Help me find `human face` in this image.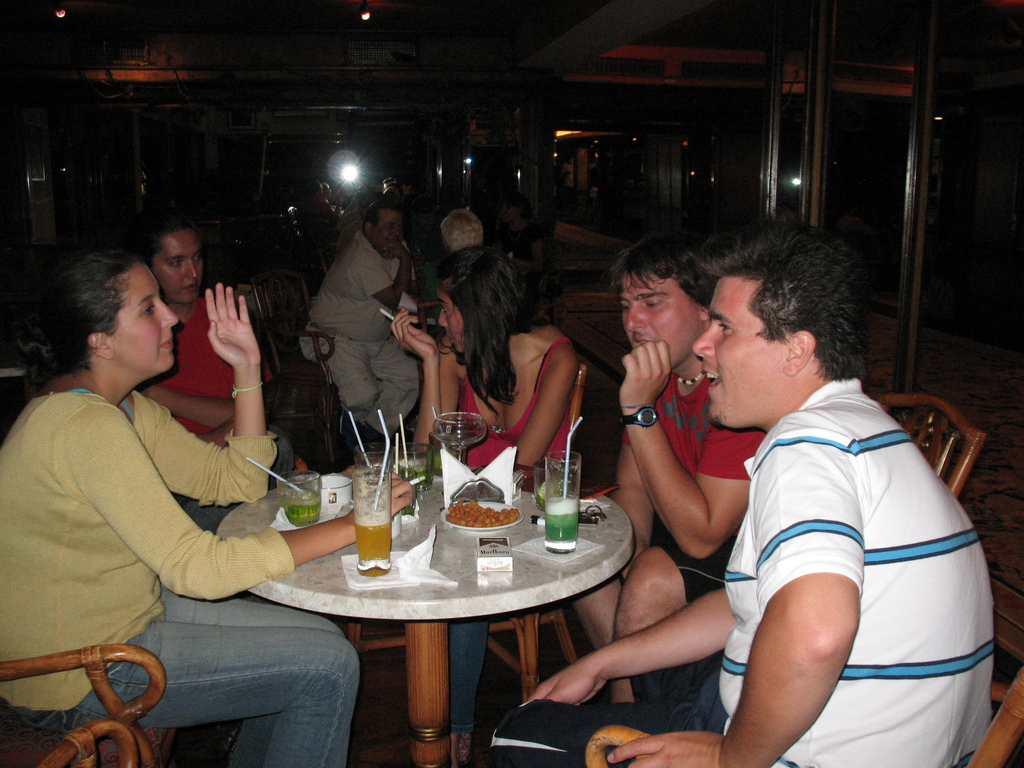
Found it: (left=690, top=278, right=785, bottom=426).
